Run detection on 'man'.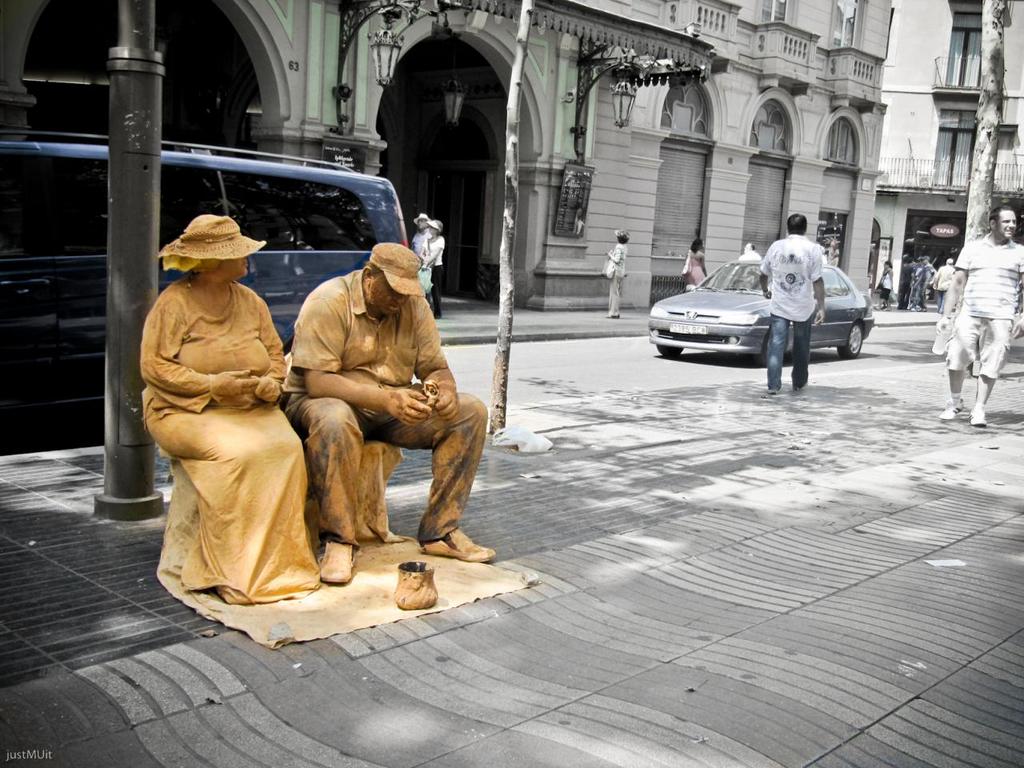
Result: rect(262, 208, 480, 587).
